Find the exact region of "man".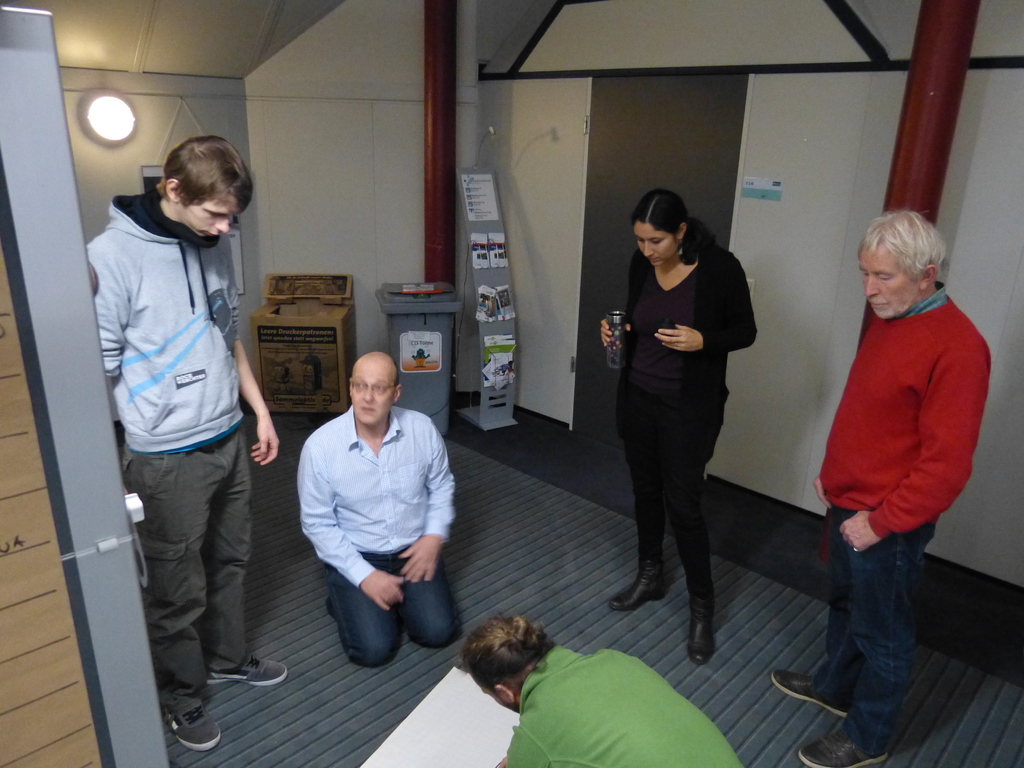
Exact region: l=460, t=611, r=744, b=767.
